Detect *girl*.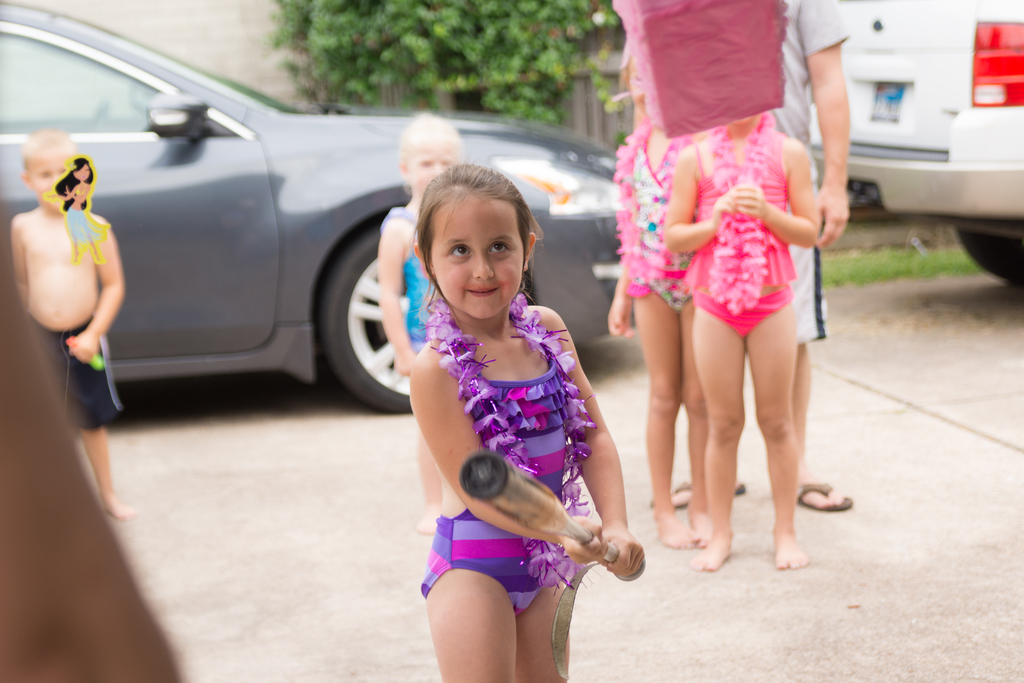
Detected at {"x1": 402, "y1": 154, "x2": 662, "y2": 682}.
